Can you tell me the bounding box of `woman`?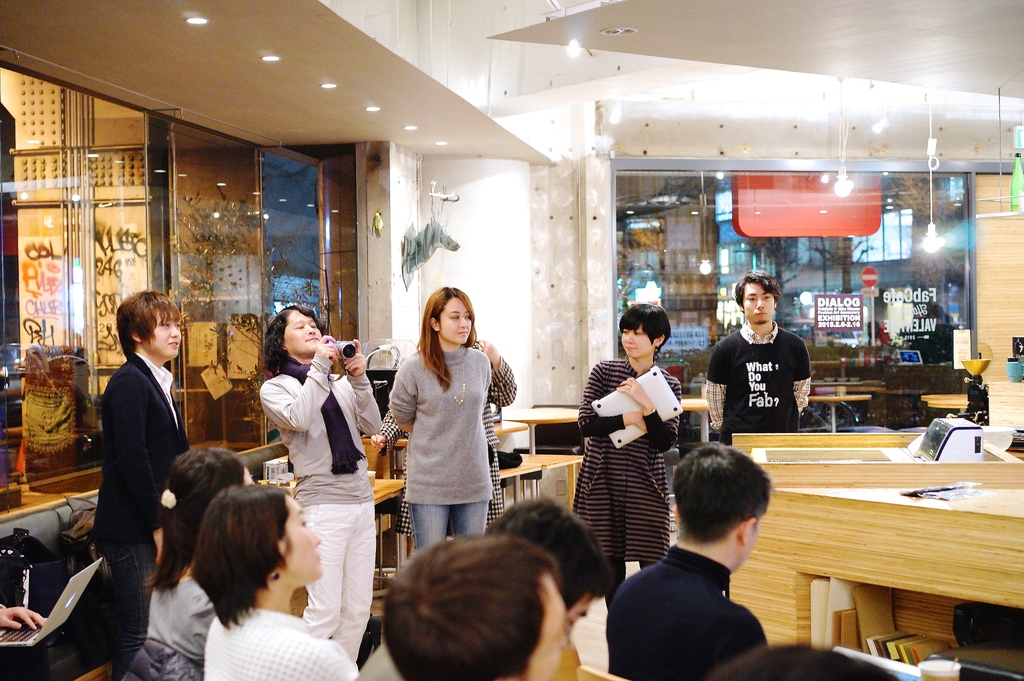
<bbox>143, 445, 253, 680</bbox>.
